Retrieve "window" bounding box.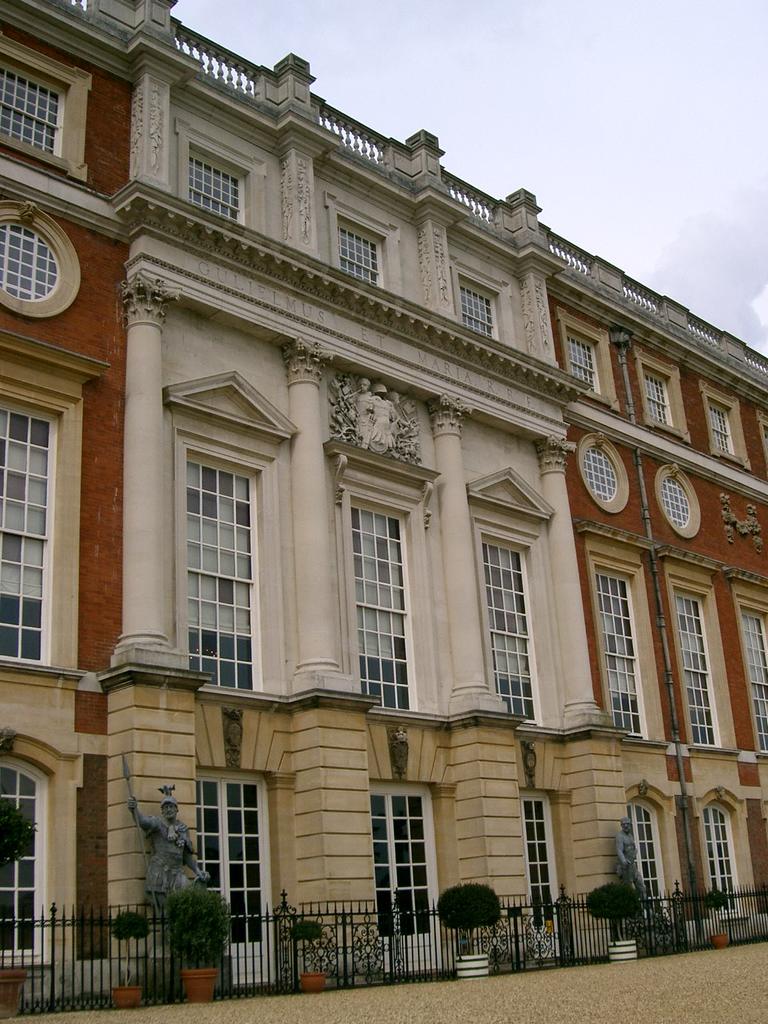
Bounding box: pyautogui.locateOnScreen(584, 443, 618, 504).
